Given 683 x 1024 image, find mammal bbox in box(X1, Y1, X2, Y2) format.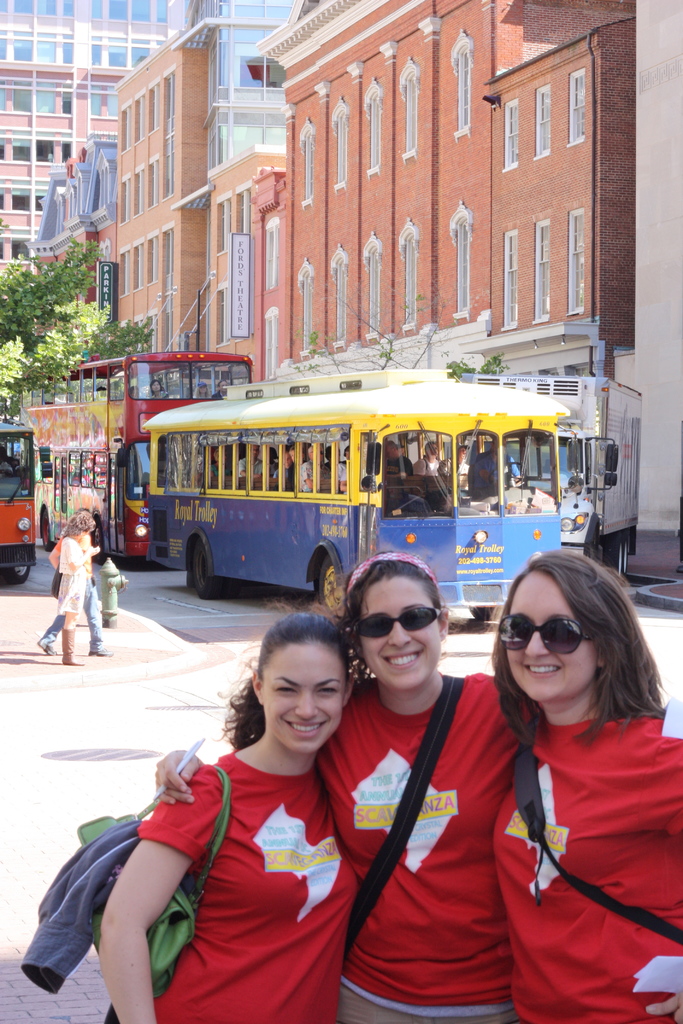
box(436, 449, 471, 495).
